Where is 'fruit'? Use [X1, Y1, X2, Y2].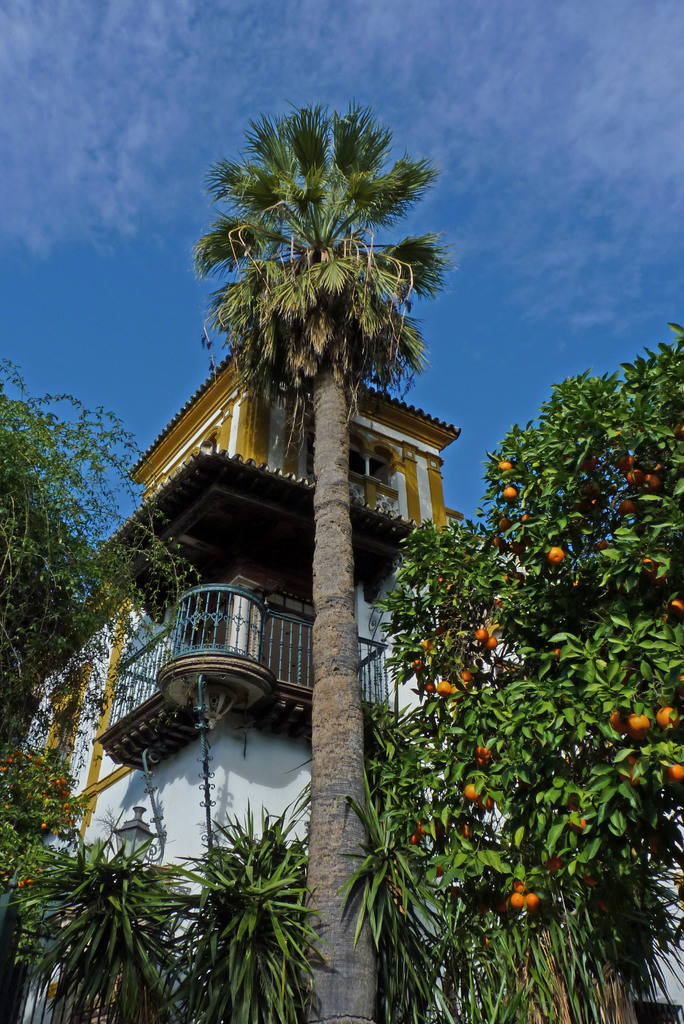
[626, 467, 643, 486].
